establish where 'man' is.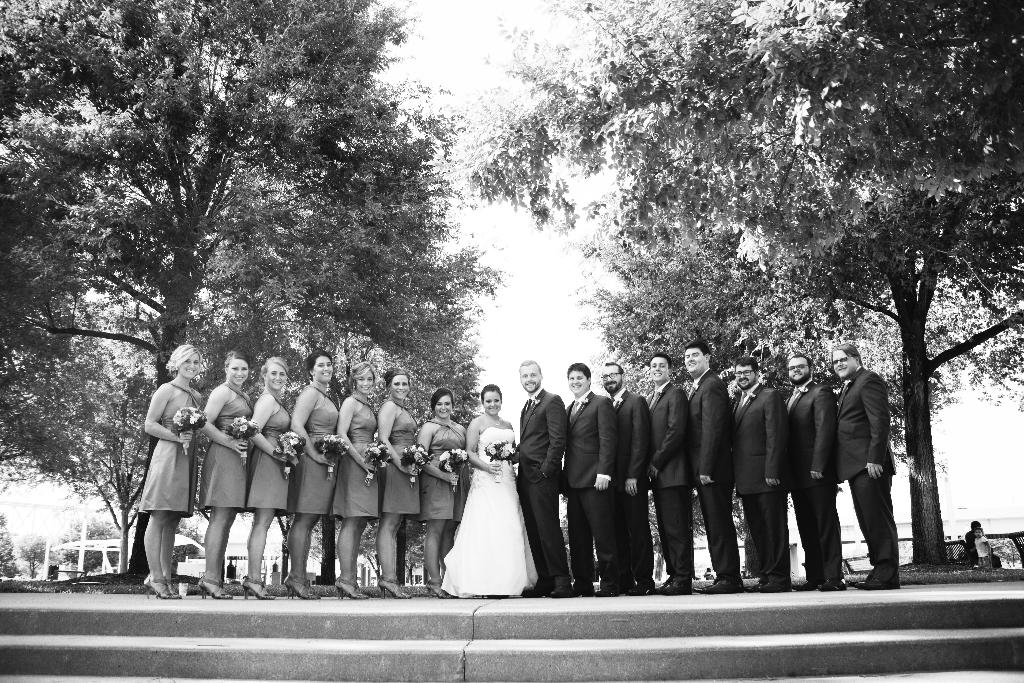
Established at (741,564,748,577).
